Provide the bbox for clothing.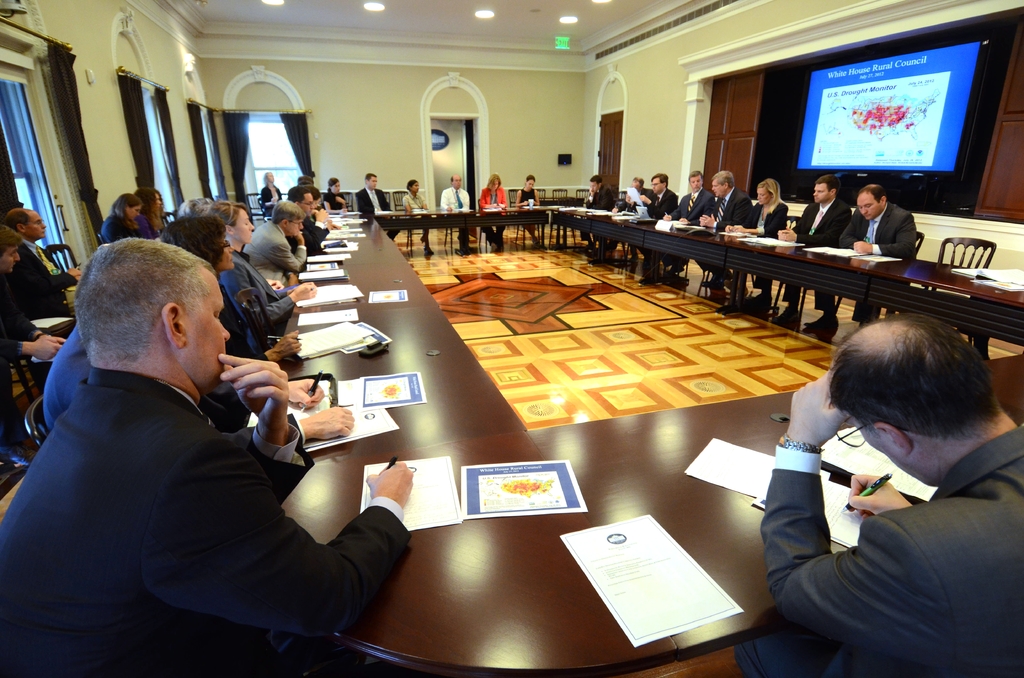
bbox=(314, 206, 323, 212).
